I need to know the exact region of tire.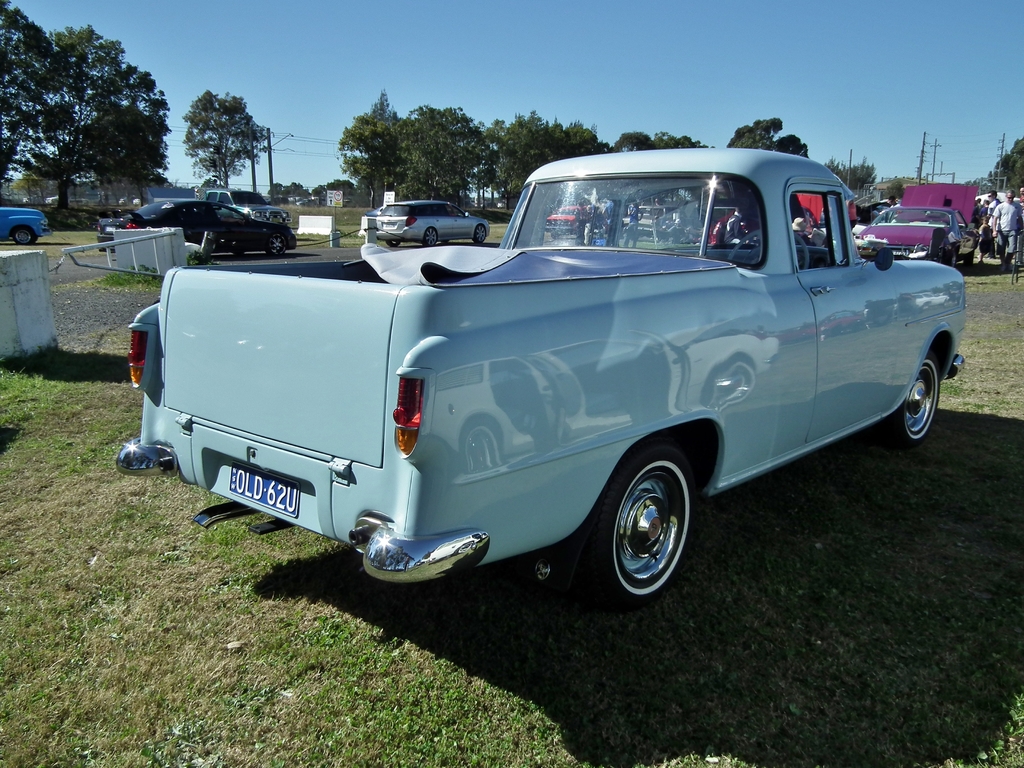
Region: BBox(943, 249, 957, 266).
